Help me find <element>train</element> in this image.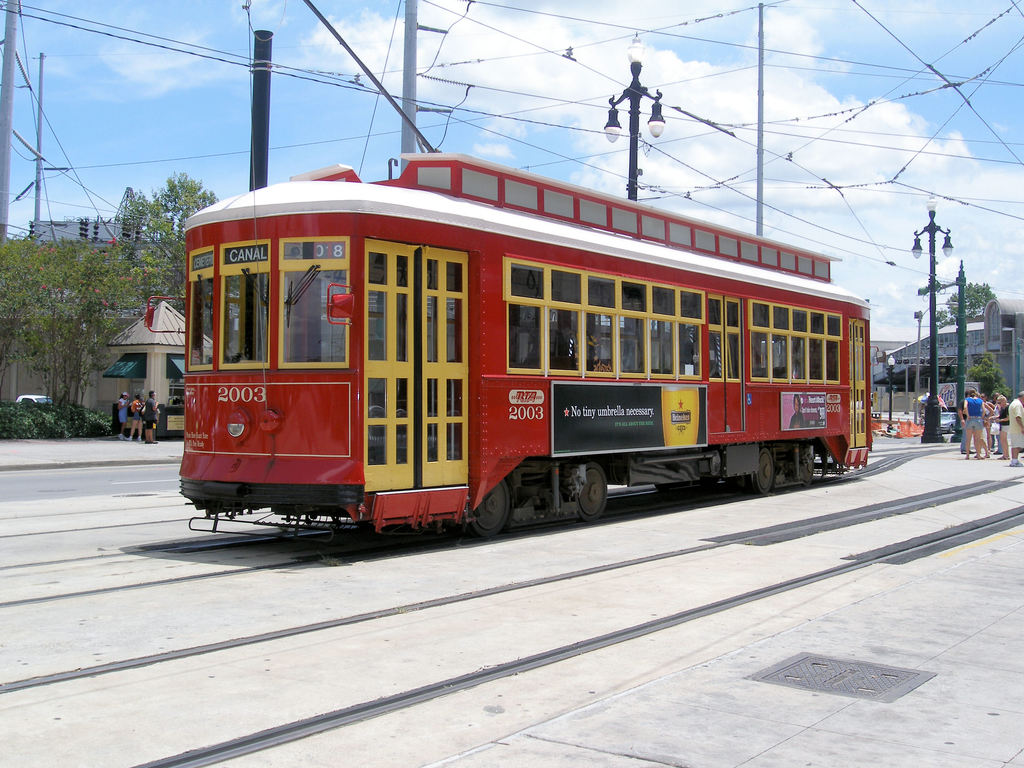
Found it: <box>147,0,867,554</box>.
